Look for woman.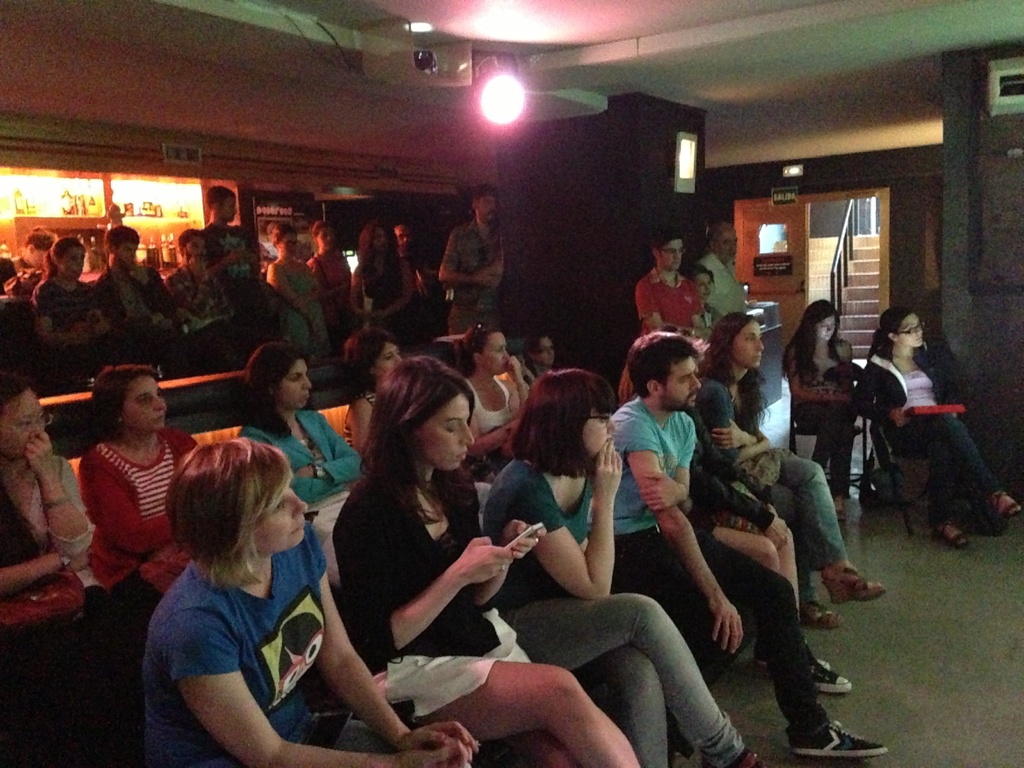
Found: l=0, t=371, r=130, b=638.
